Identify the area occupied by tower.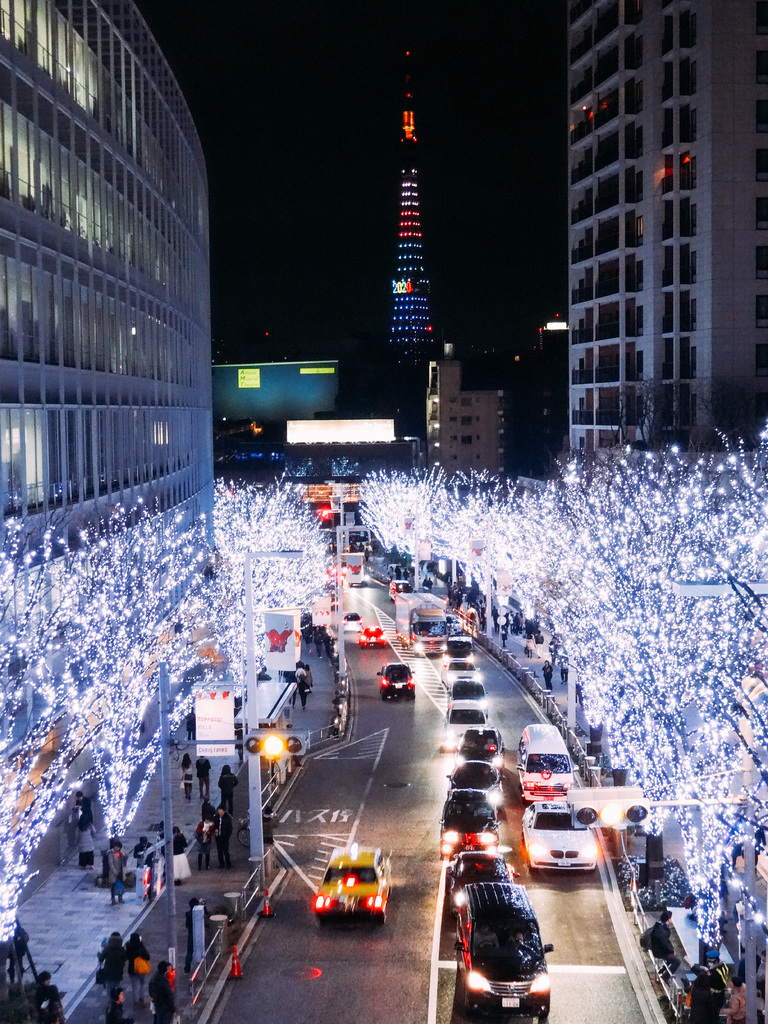
Area: Rect(387, 13, 460, 404).
